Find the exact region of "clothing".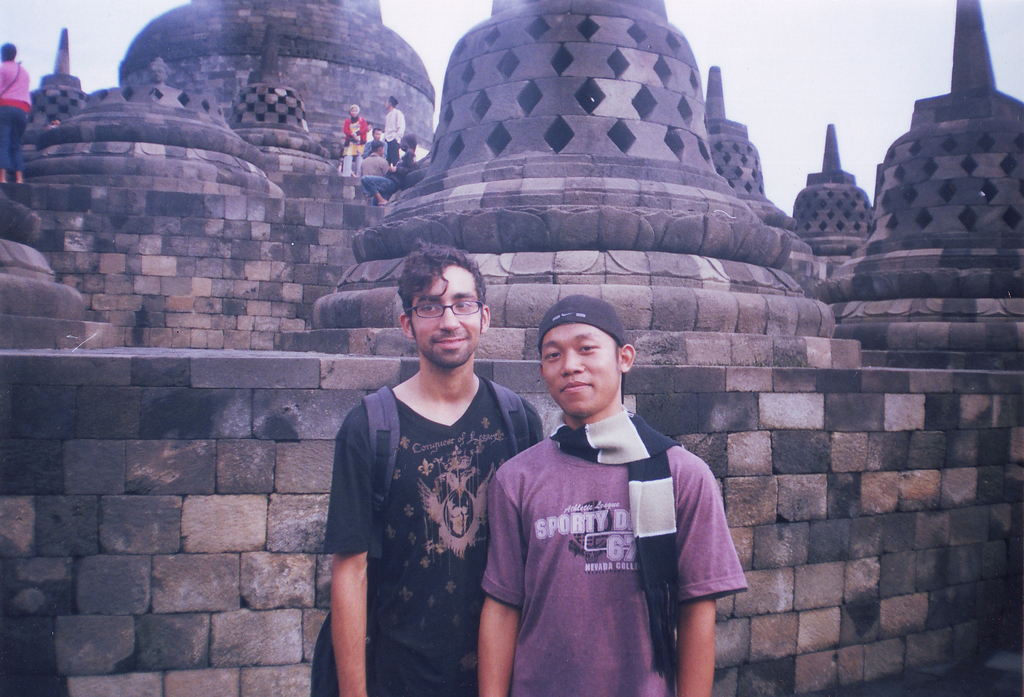
Exact region: 312/376/547/696.
